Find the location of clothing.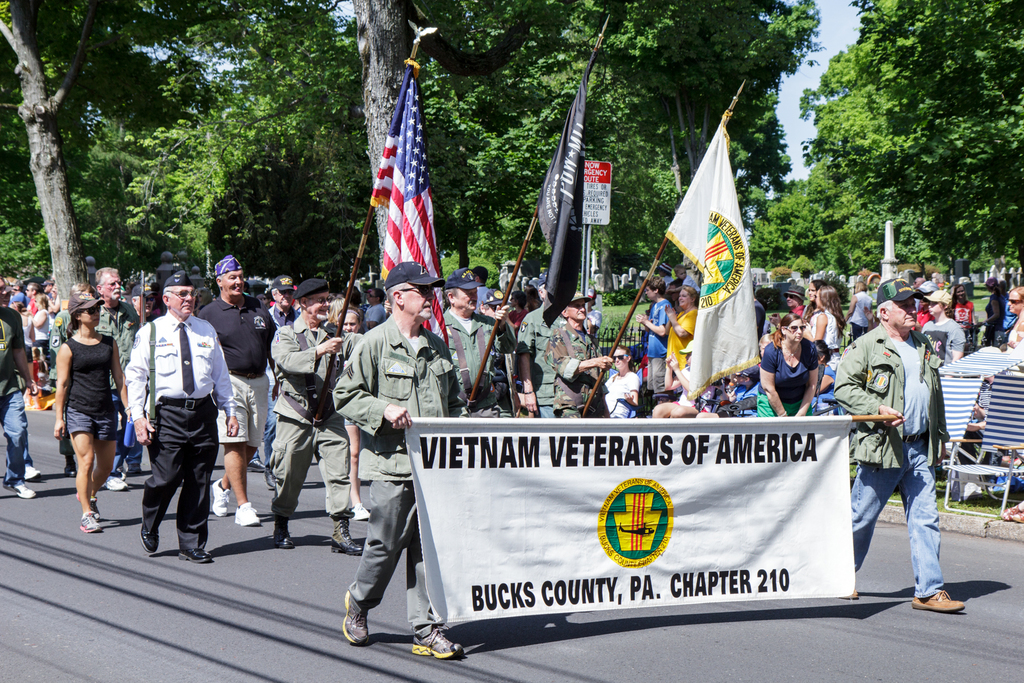
Location: bbox(662, 305, 702, 378).
